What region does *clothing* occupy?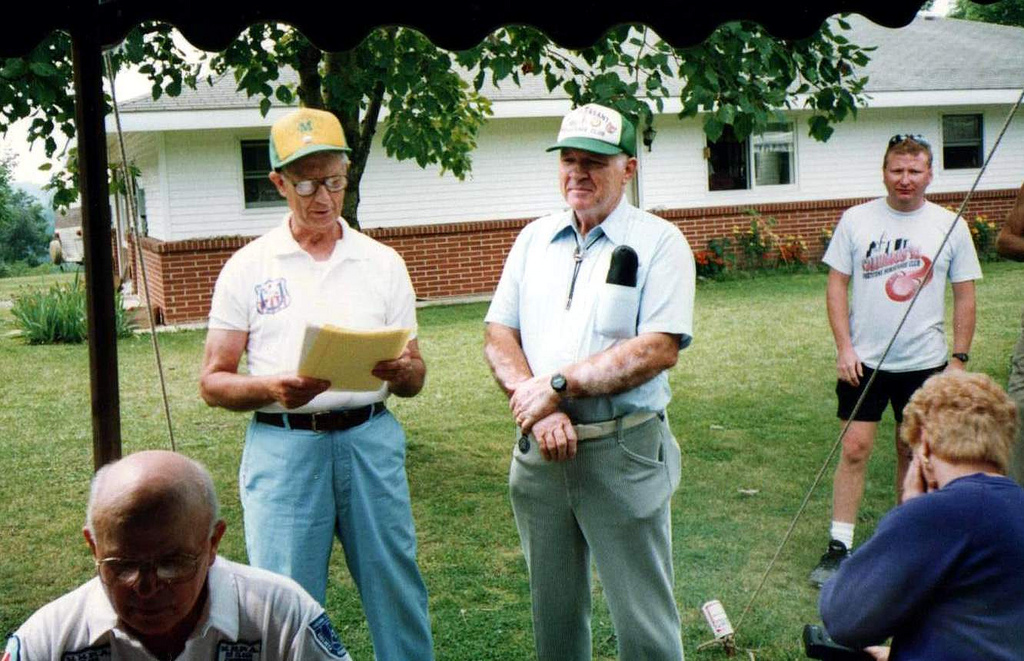
[0, 555, 353, 660].
